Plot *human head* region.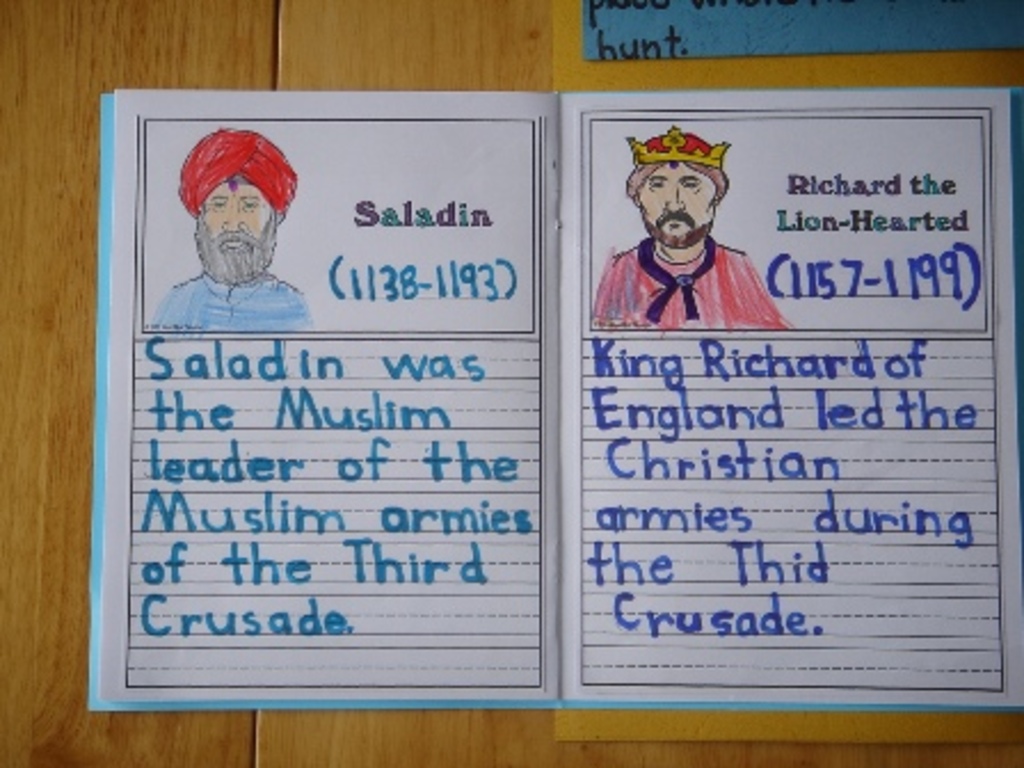
Plotted at 622, 123, 731, 251.
